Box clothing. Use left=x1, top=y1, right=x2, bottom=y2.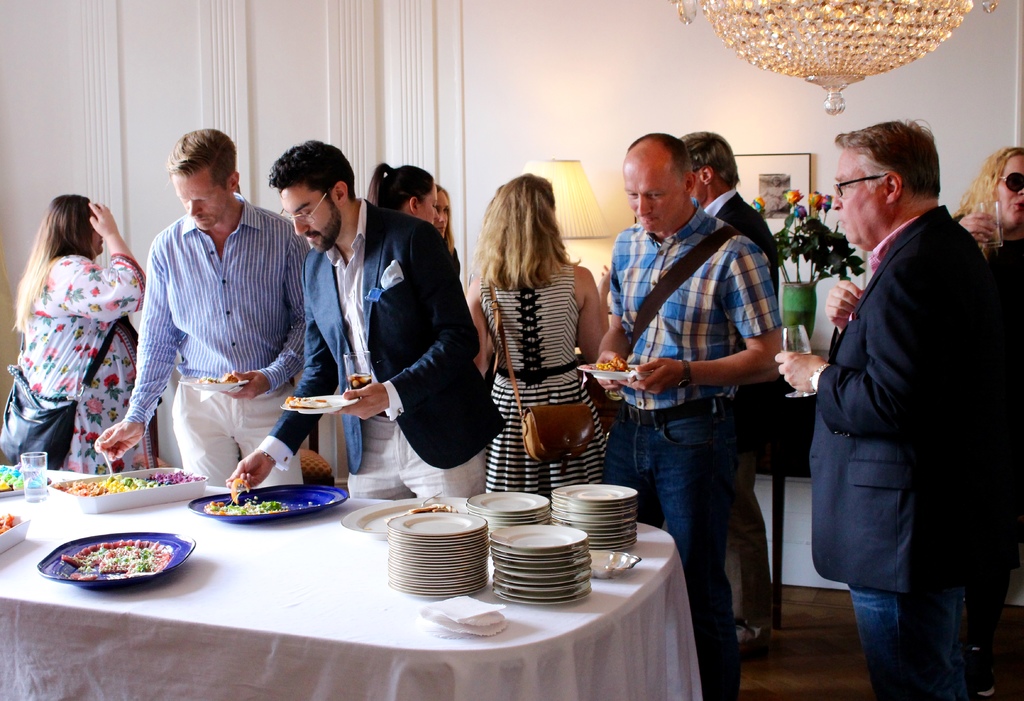
left=603, top=197, right=781, bottom=700.
